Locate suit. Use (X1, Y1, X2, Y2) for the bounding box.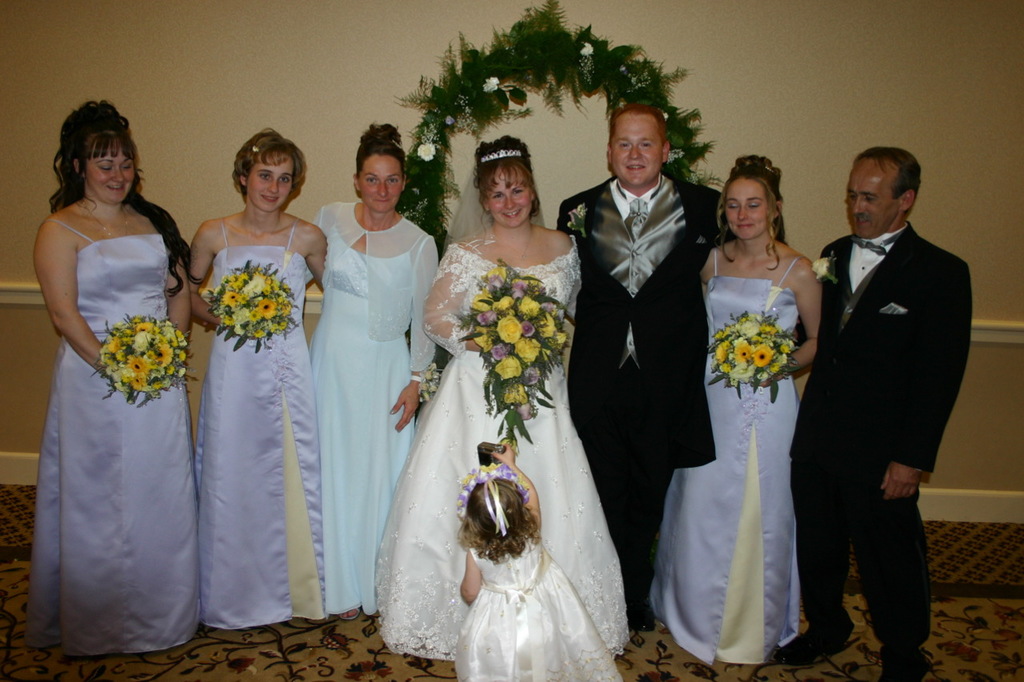
(542, 118, 711, 626).
